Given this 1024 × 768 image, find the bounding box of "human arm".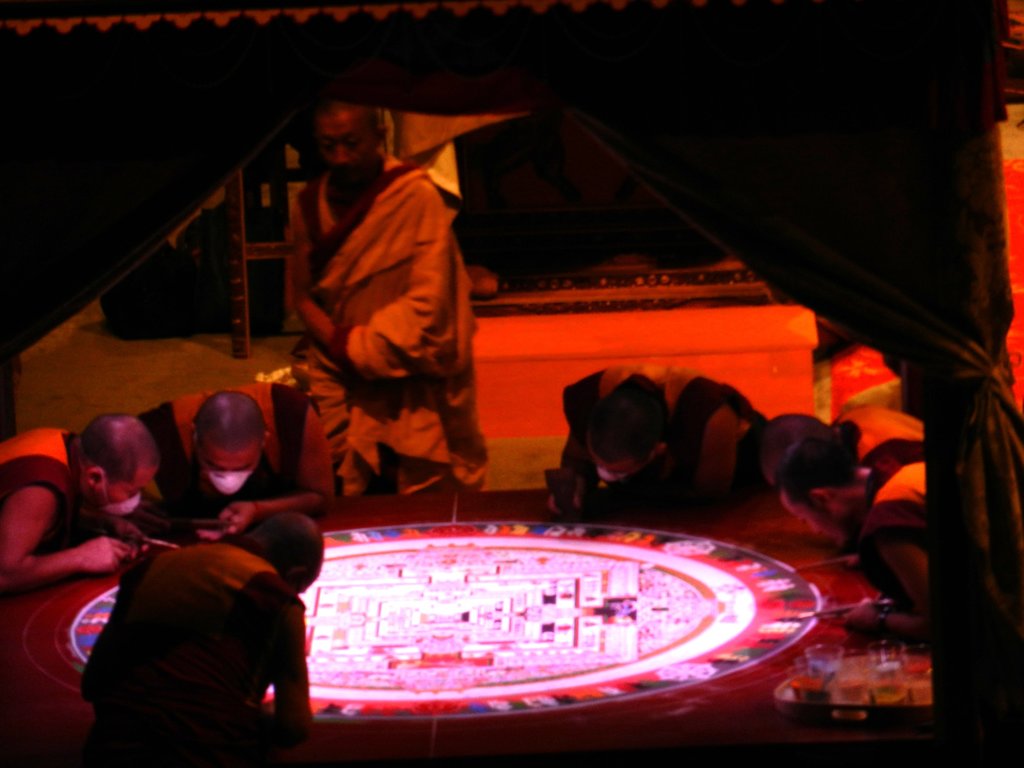
[340,202,463,404].
